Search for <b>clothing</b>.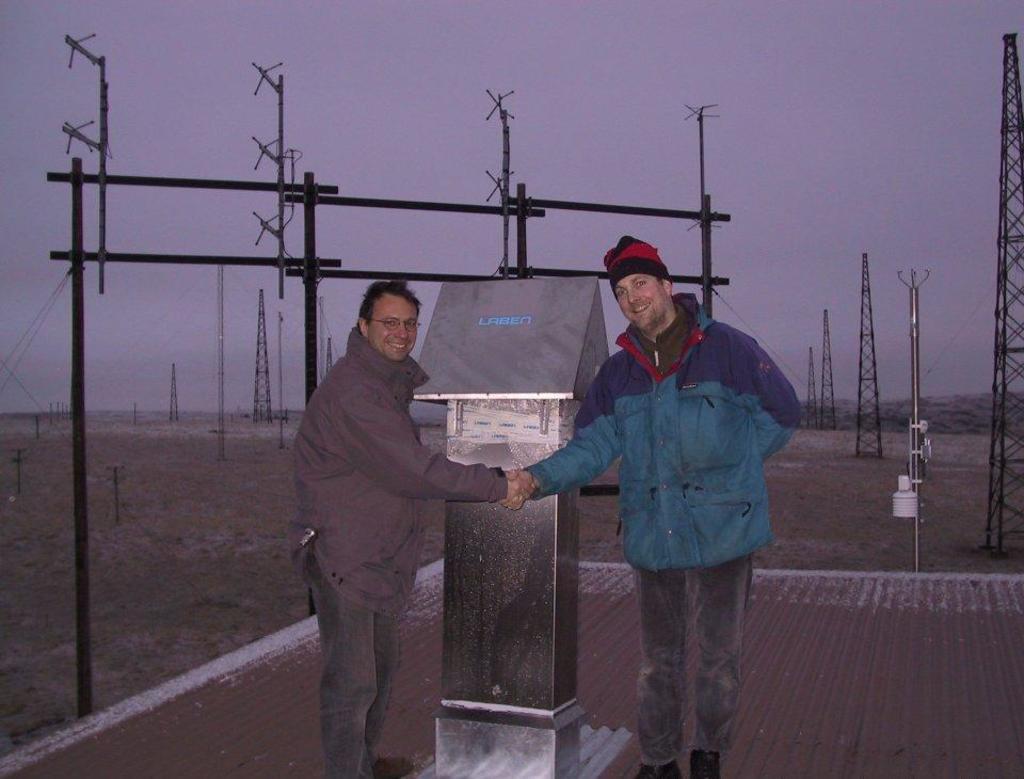
Found at 290:272:503:751.
